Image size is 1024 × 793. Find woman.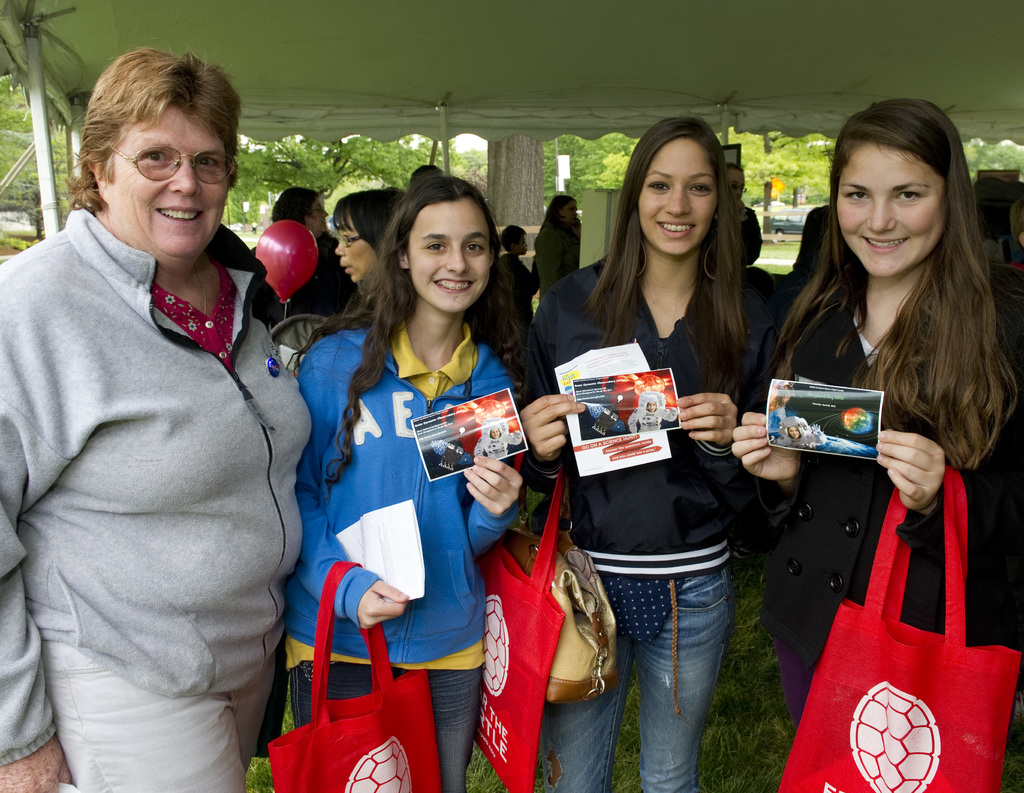
{"left": 302, "top": 174, "right": 530, "bottom": 785}.
